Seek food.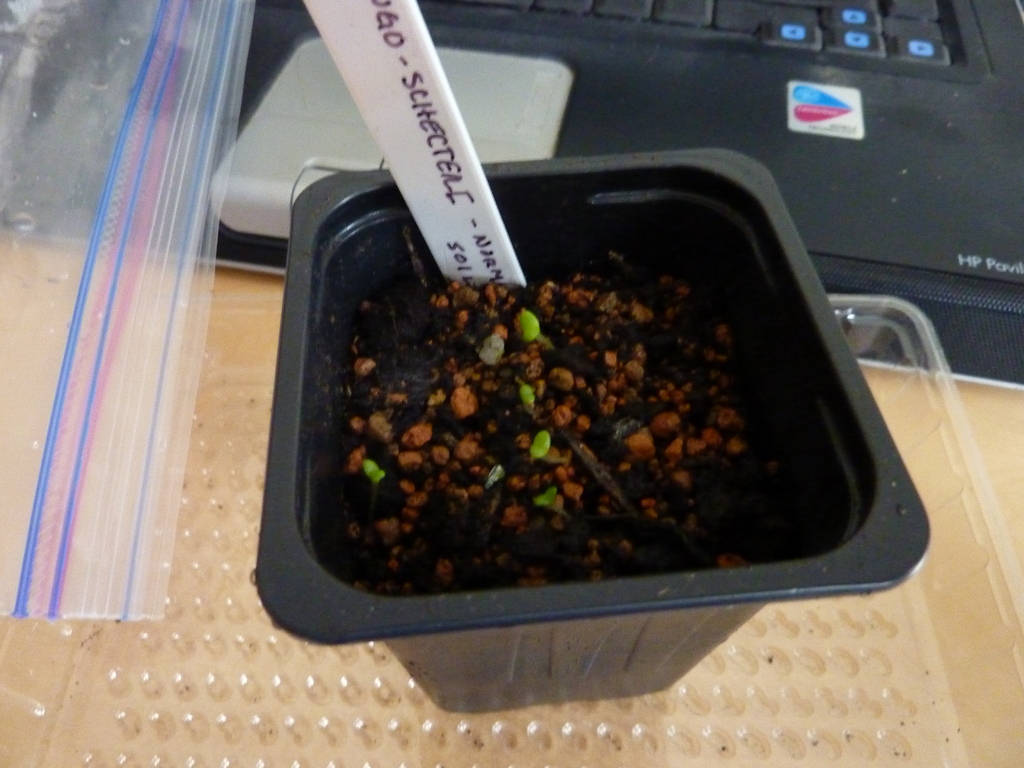
x1=316 y1=249 x2=817 y2=596.
